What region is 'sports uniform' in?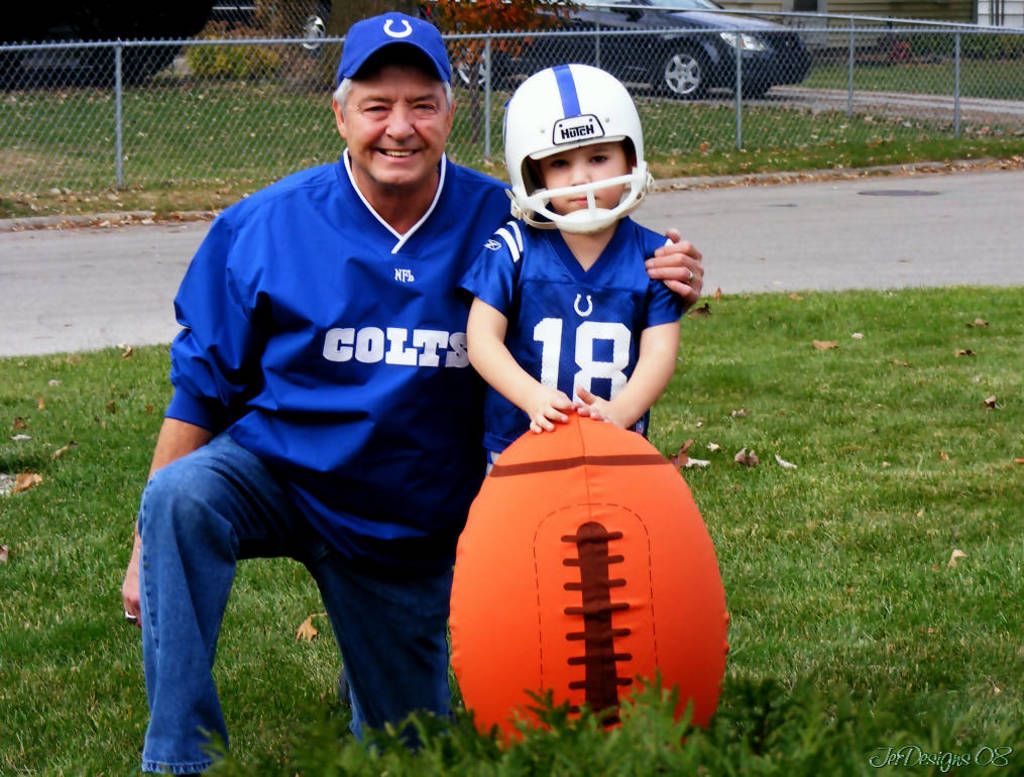
459/208/685/476.
